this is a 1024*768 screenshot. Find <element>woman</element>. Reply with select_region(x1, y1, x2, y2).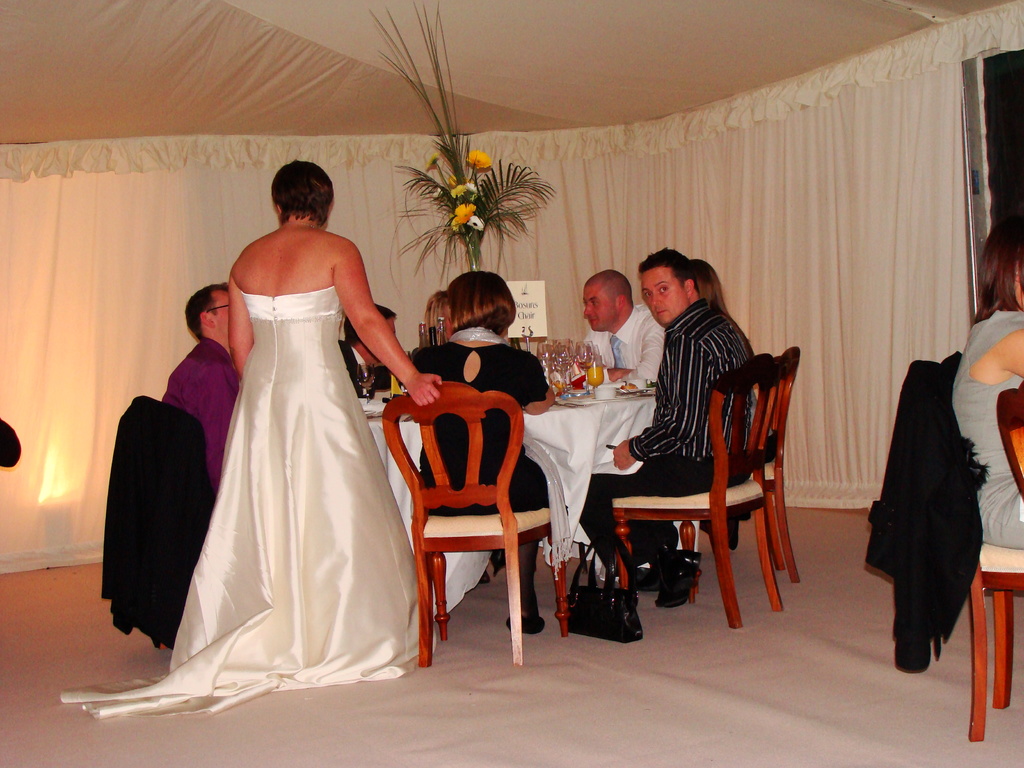
select_region(403, 278, 550, 629).
